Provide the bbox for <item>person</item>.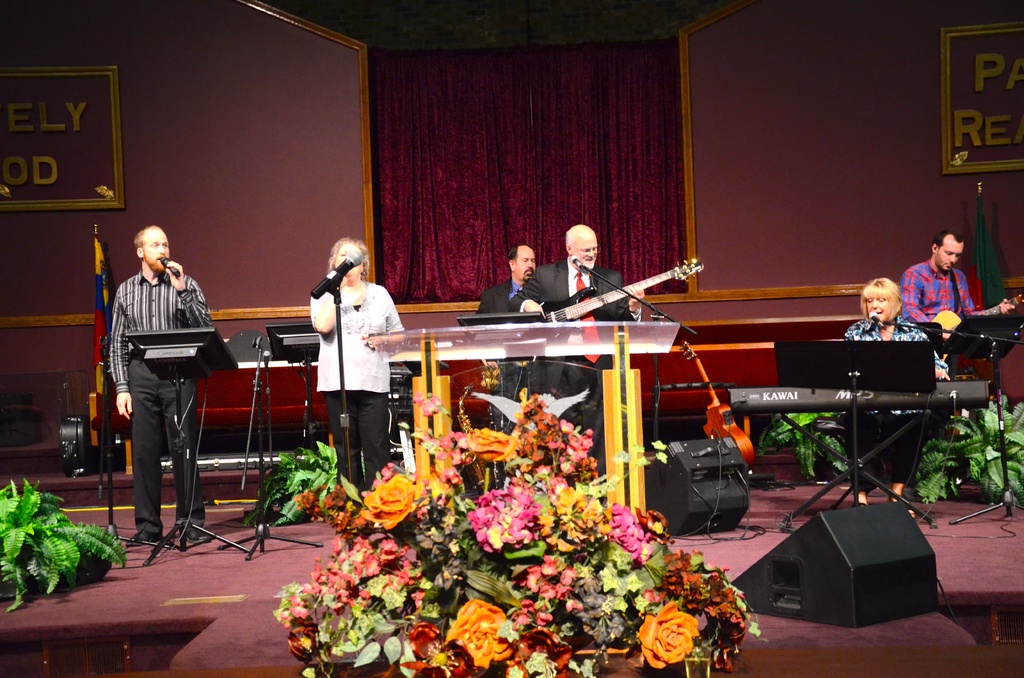
rect(510, 223, 644, 407).
